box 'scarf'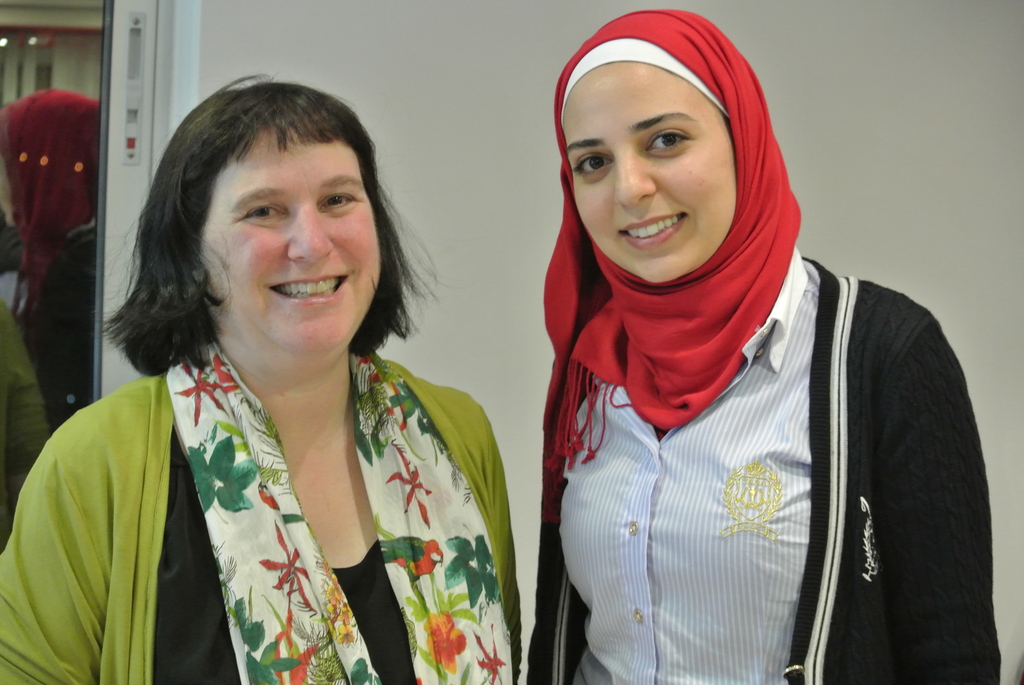
<region>170, 345, 518, 682</region>
